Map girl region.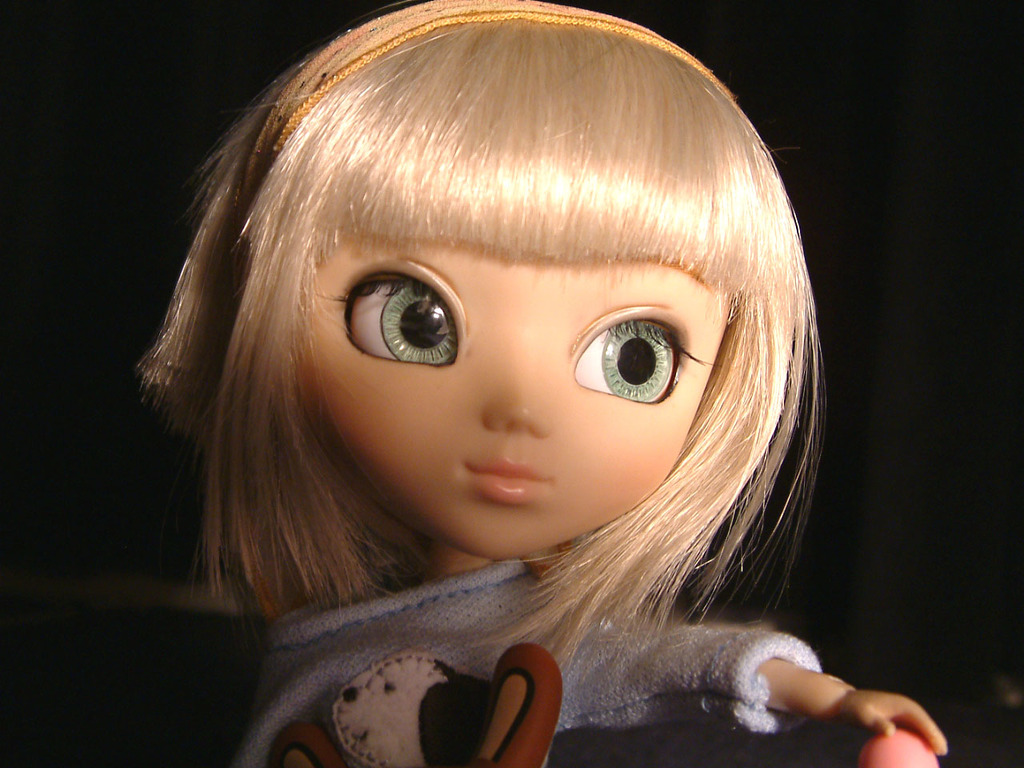
Mapped to x1=138, y1=0, x2=946, y2=767.
